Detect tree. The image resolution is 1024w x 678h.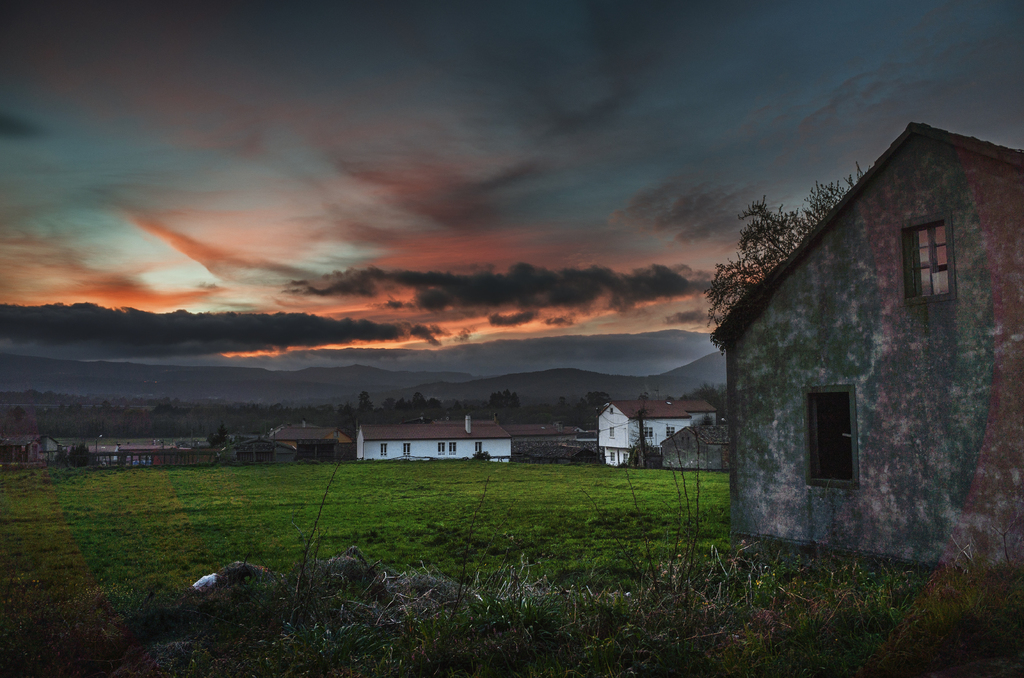
box(492, 394, 520, 410).
